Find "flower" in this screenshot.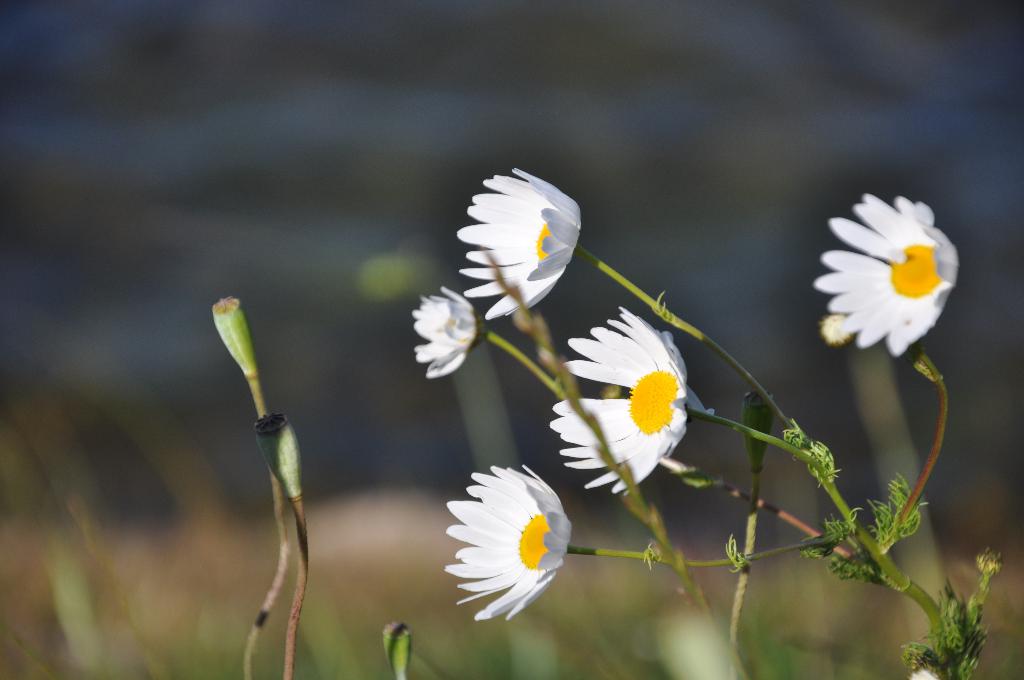
The bounding box for "flower" is pyautogui.locateOnScreen(458, 160, 587, 339).
